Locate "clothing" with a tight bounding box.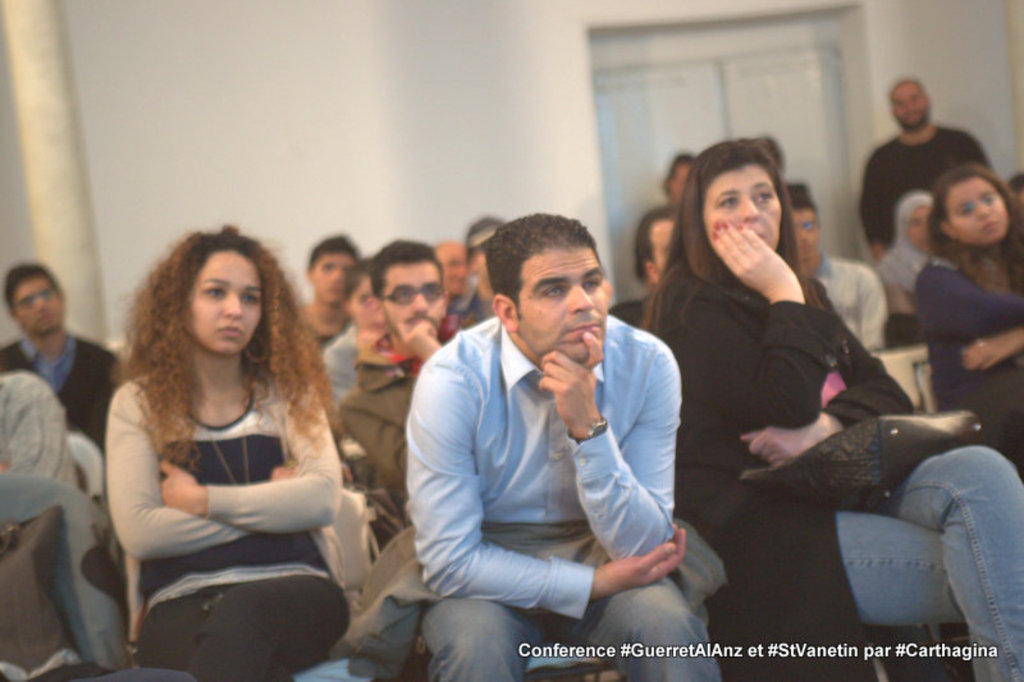
x1=337, y1=329, x2=472, y2=539.
